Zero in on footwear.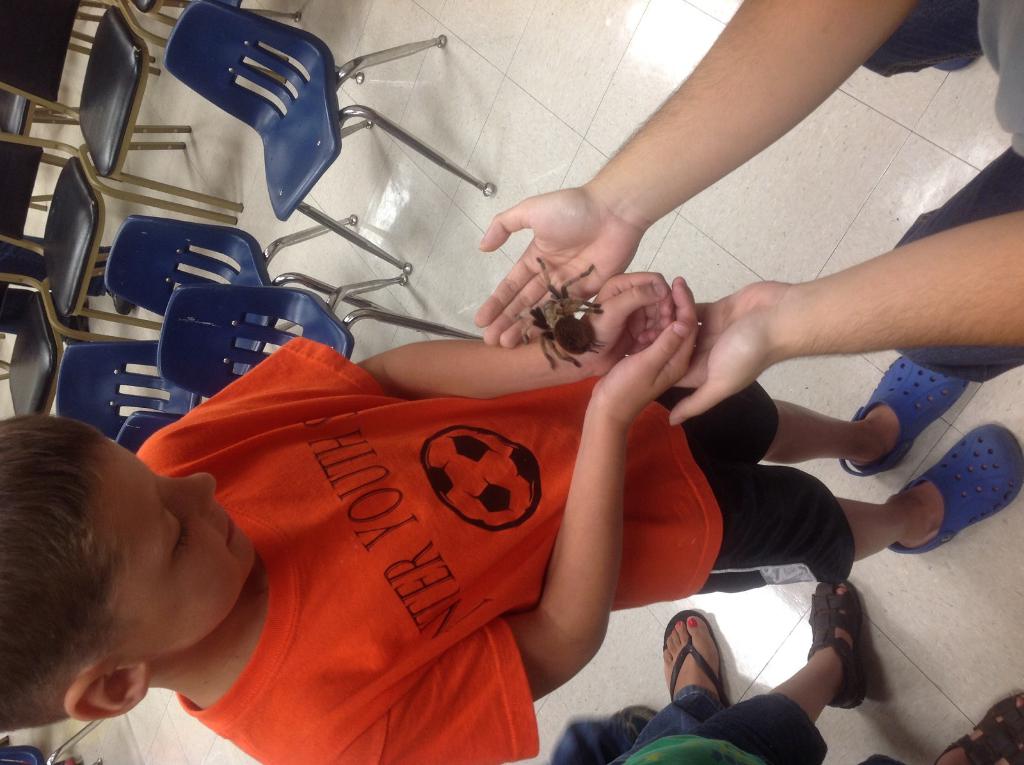
Zeroed in: l=932, t=677, r=1023, b=764.
